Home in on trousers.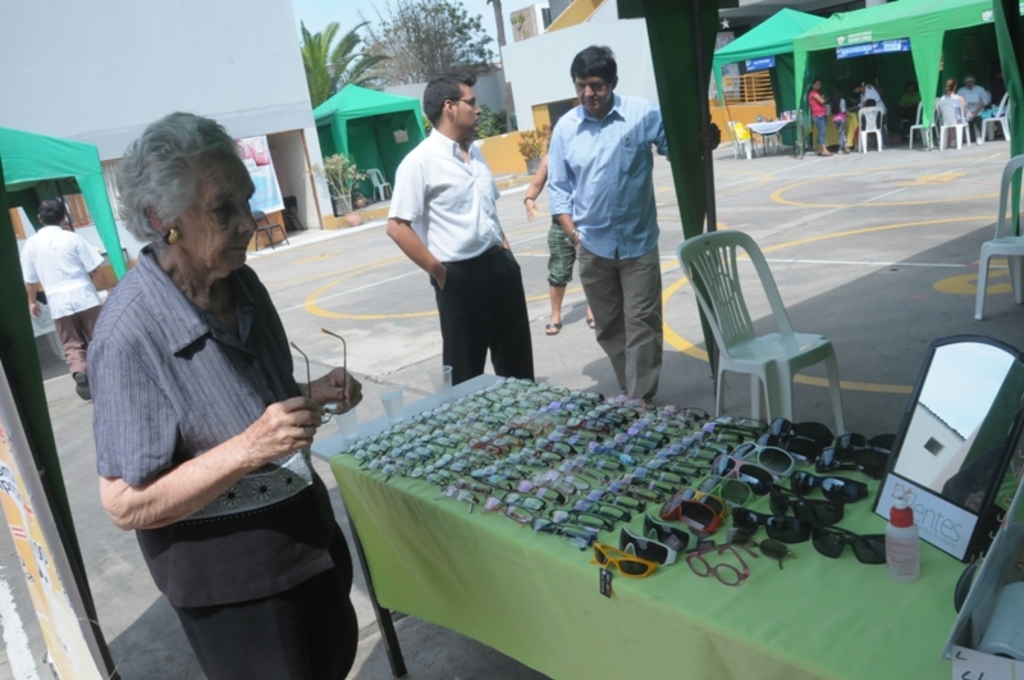
Homed in at {"left": 570, "top": 220, "right": 675, "bottom": 387}.
